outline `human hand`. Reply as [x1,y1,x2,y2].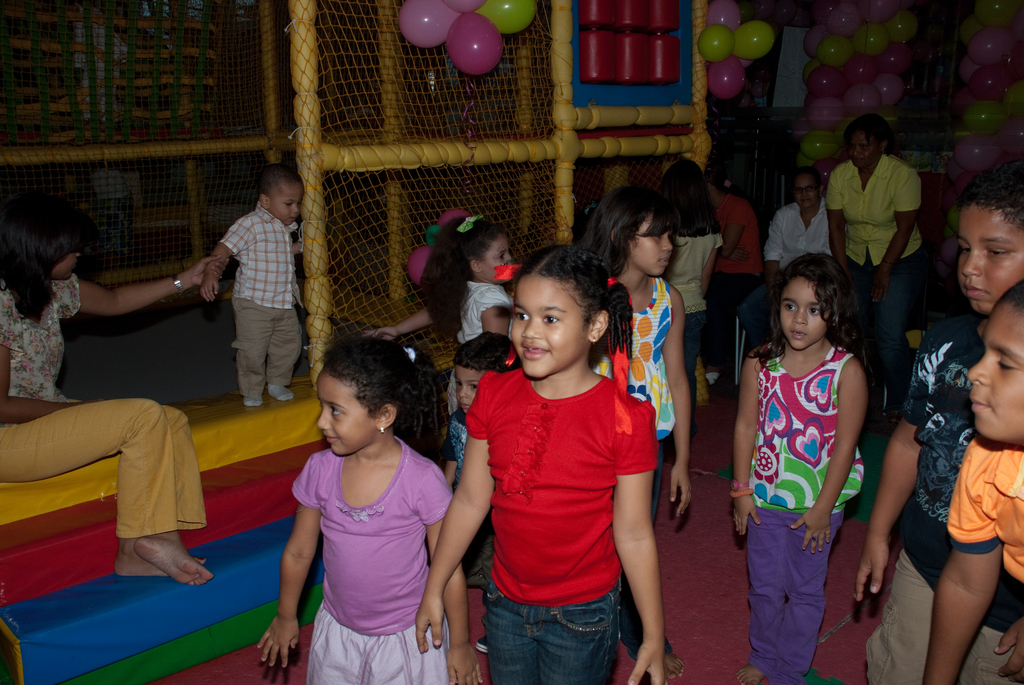
[198,278,219,304].
